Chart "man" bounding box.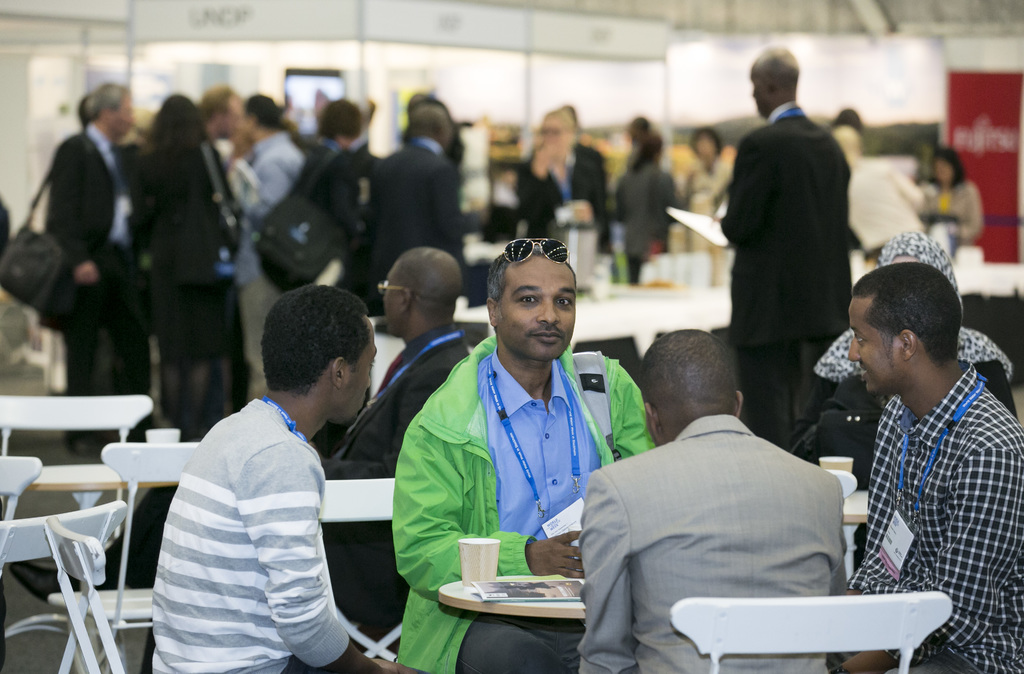
Charted: select_region(193, 88, 257, 232).
